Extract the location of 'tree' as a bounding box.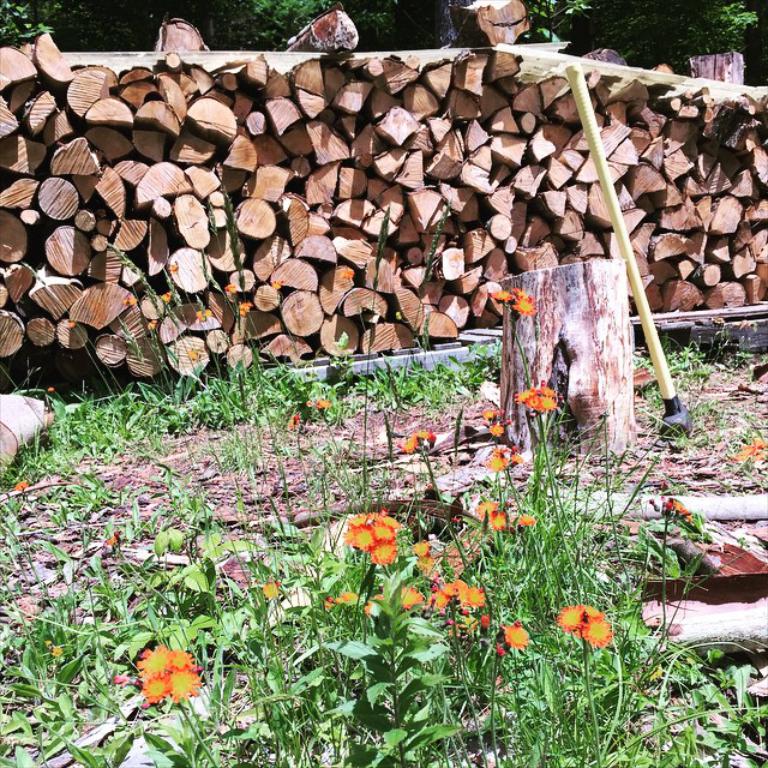
<bbox>0, 0, 146, 55</bbox>.
